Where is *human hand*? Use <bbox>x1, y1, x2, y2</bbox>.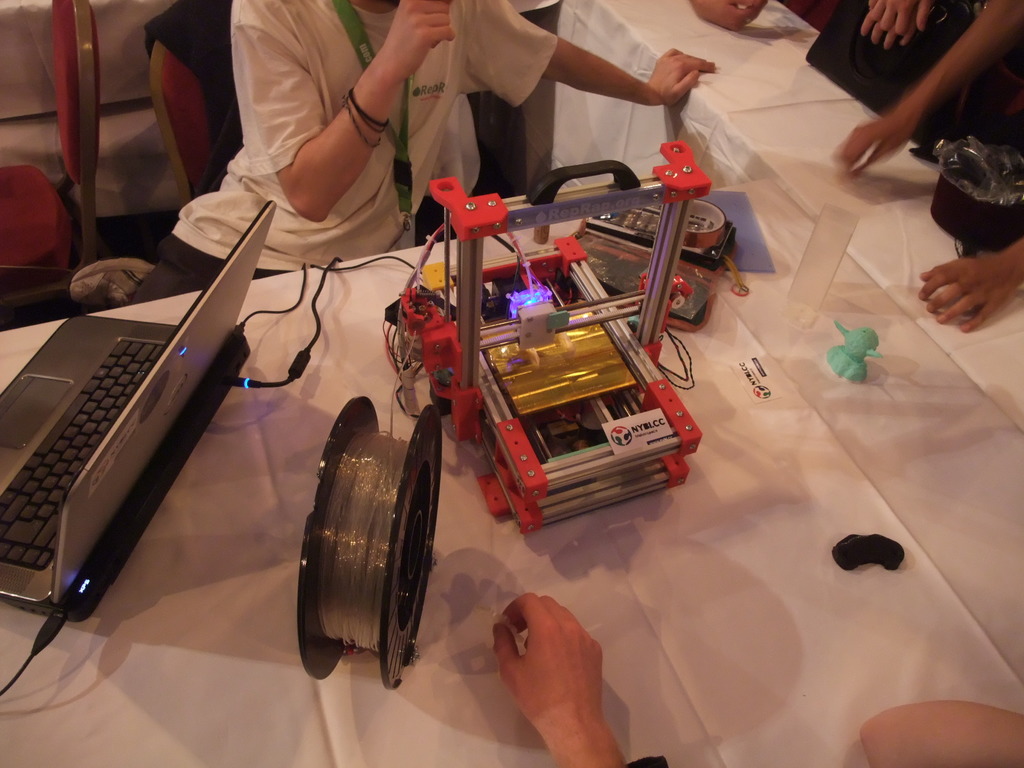
<bbox>868, 0, 932, 38</bbox>.
